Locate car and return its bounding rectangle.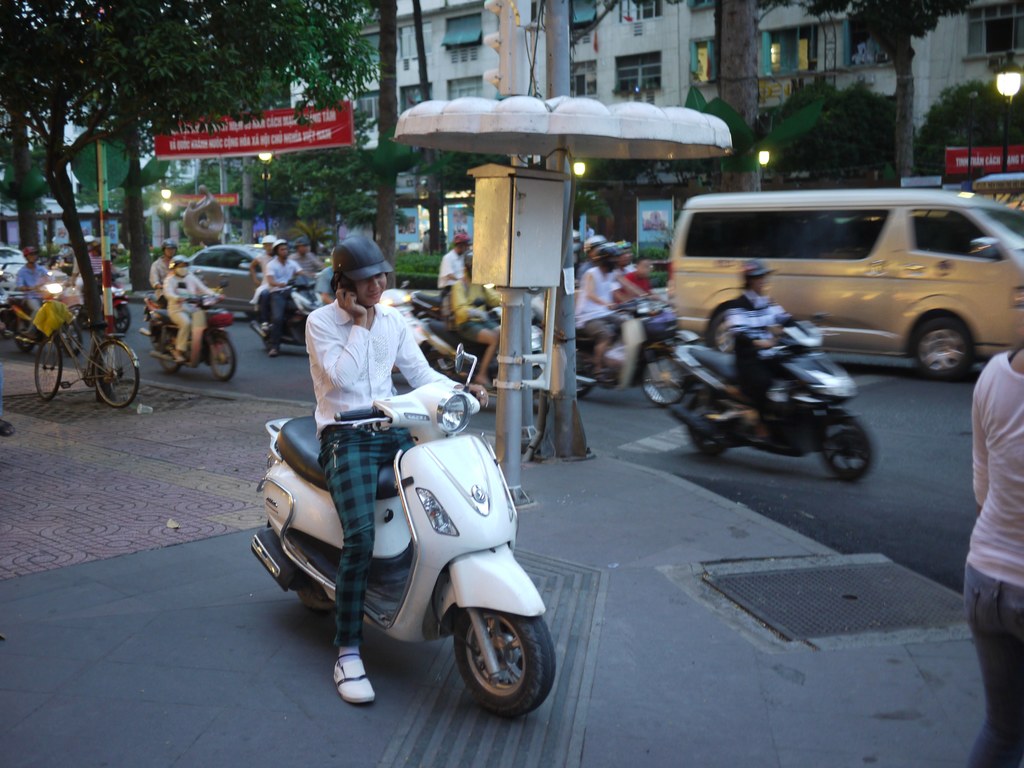
Rect(186, 241, 271, 314).
